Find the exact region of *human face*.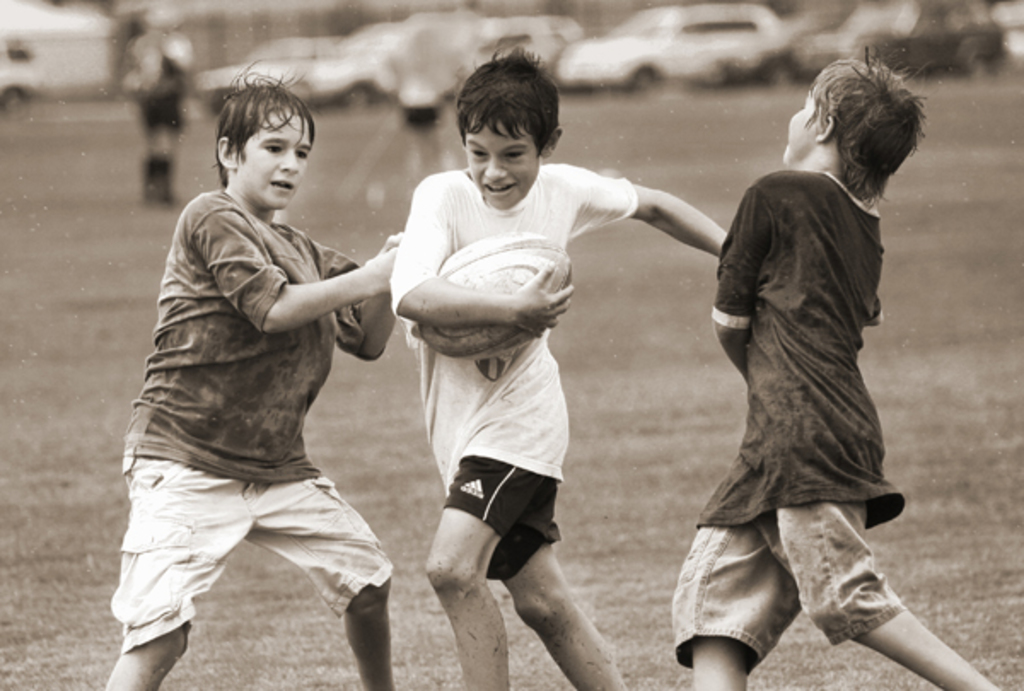
Exact region: [x1=468, y1=119, x2=541, y2=206].
